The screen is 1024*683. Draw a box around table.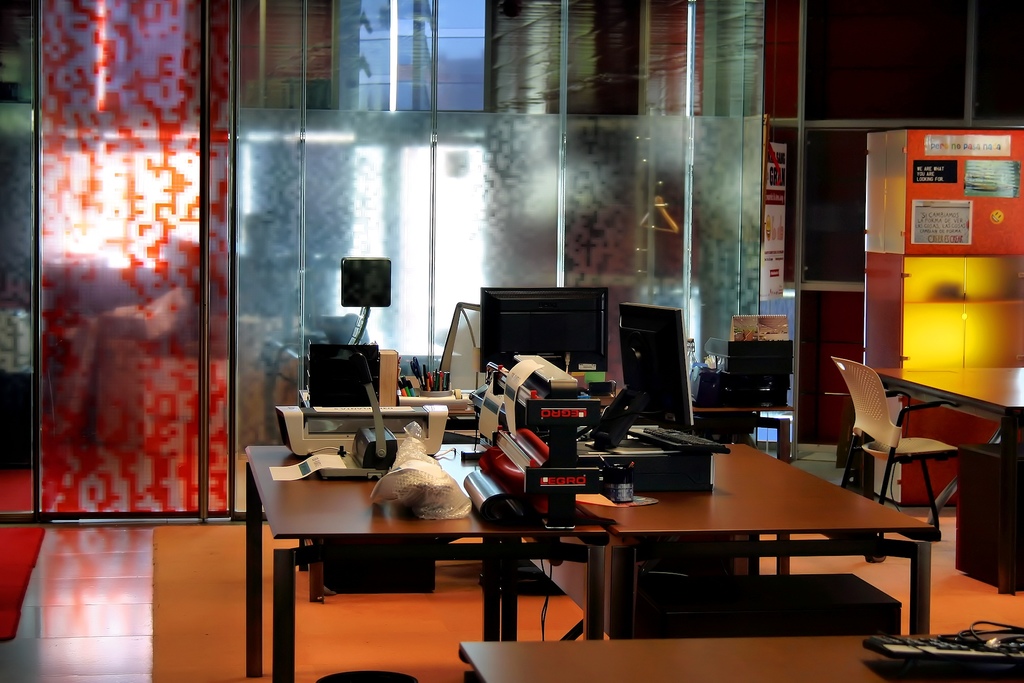
region(248, 448, 937, 682).
